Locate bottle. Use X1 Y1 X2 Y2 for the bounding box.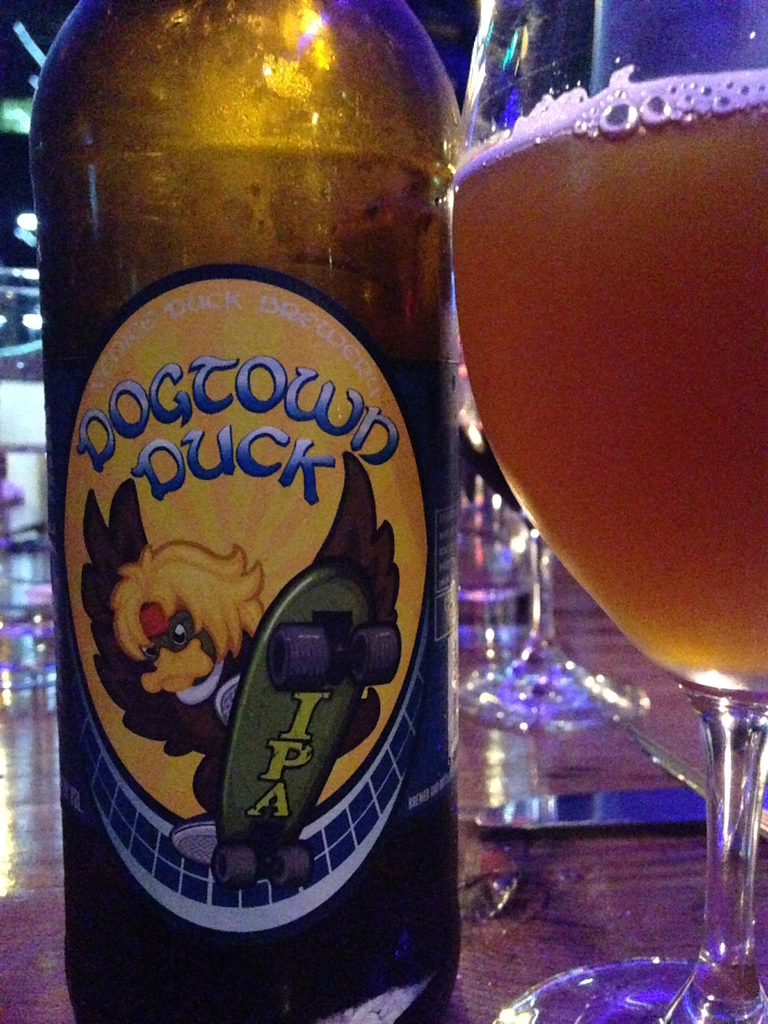
38 0 490 1023.
